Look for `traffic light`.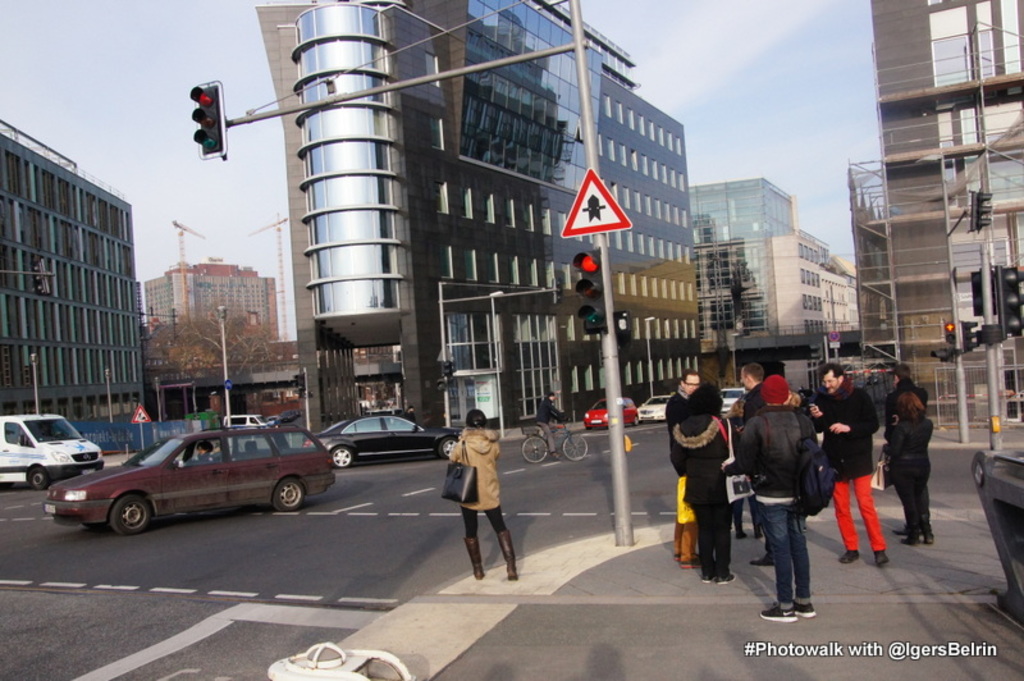
Found: 998 264 1023 338.
